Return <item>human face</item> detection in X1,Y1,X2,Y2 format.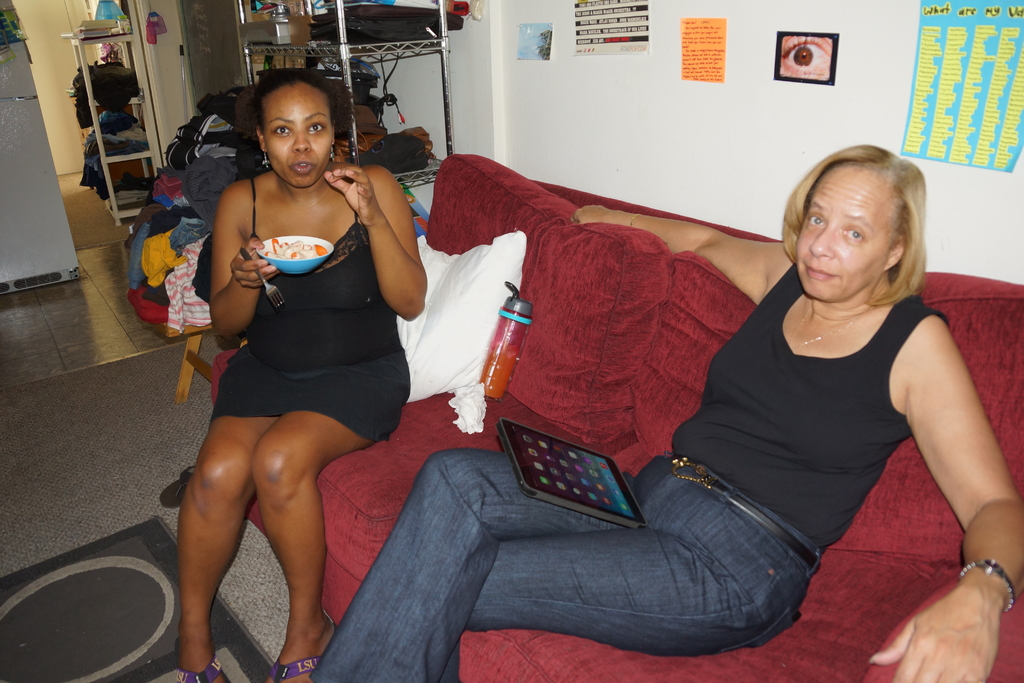
801,170,910,307.
